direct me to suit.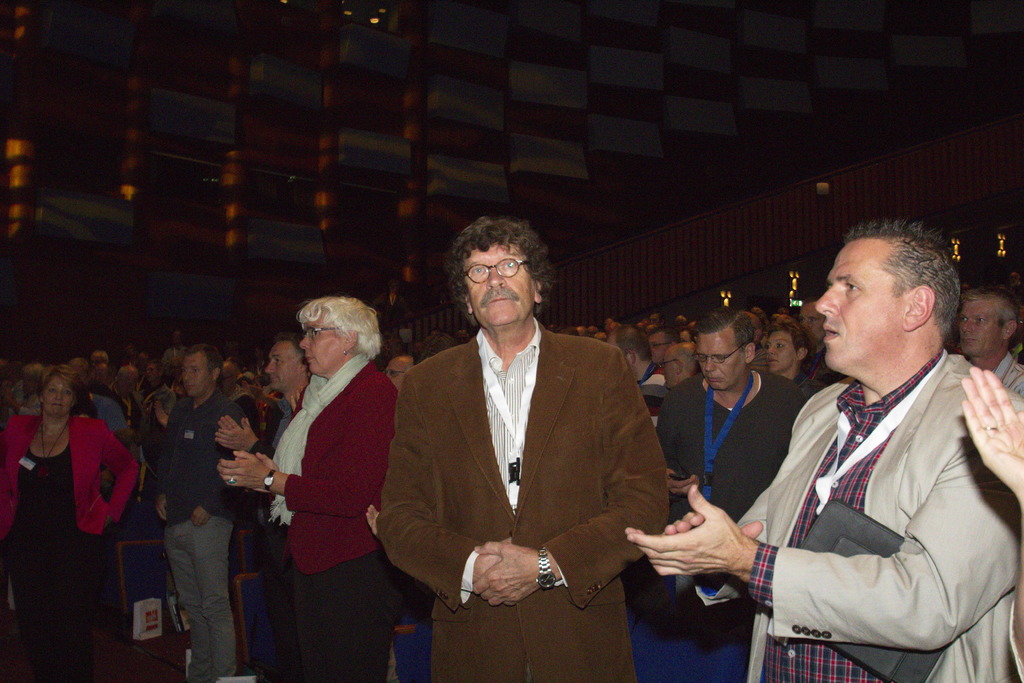
Direction: select_region(0, 415, 140, 682).
